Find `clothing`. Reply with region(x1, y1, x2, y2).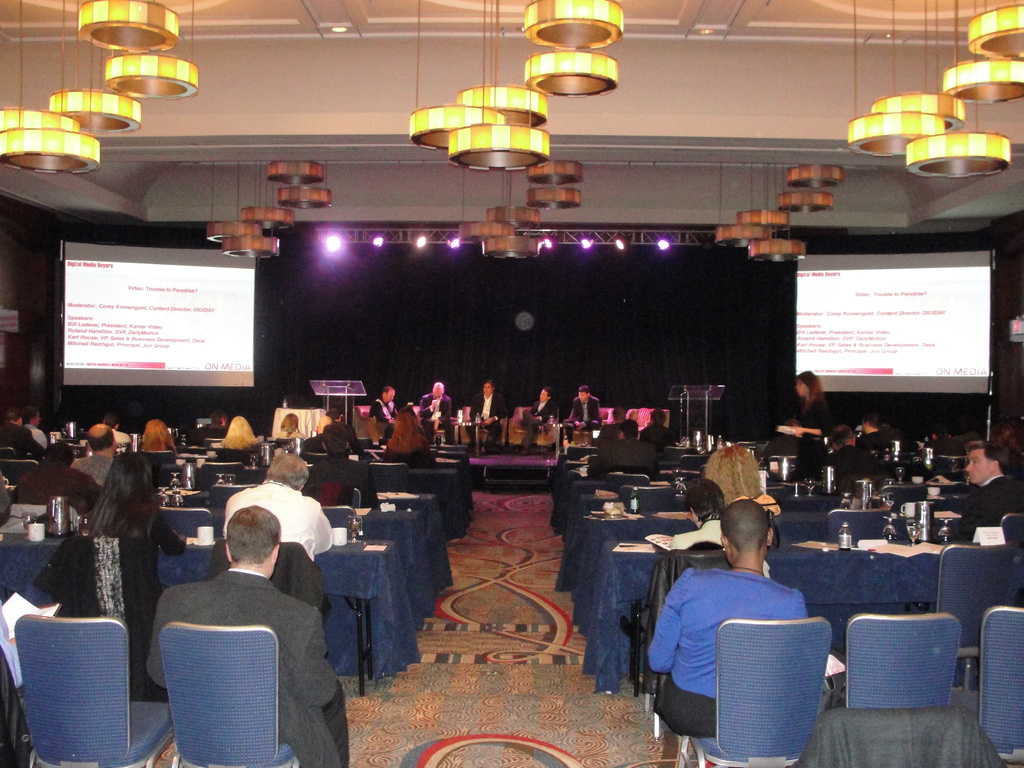
region(419, 390, 454, 444).
